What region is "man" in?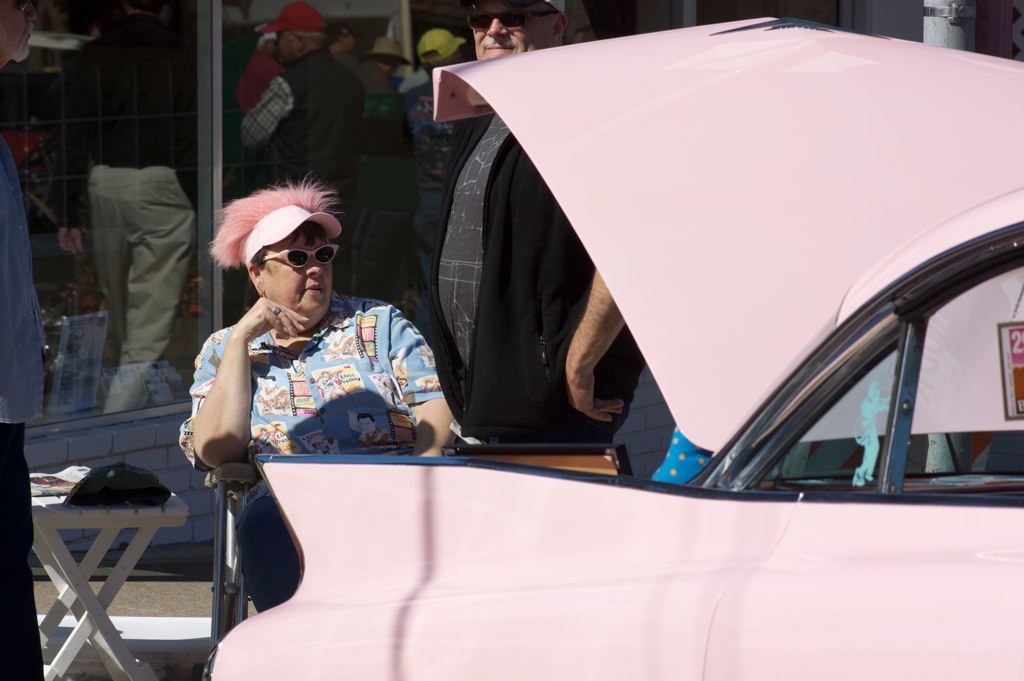
region(48, 0, 212, 414).
